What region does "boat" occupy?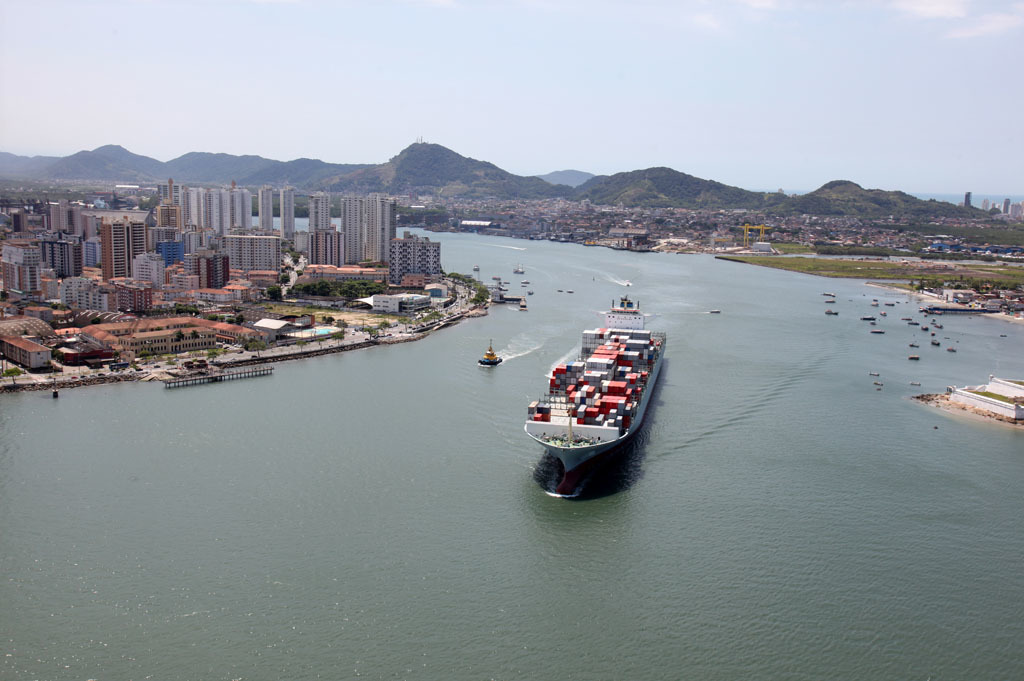
pyautogui.locateOnScreen(907, 321, 918, 326).
